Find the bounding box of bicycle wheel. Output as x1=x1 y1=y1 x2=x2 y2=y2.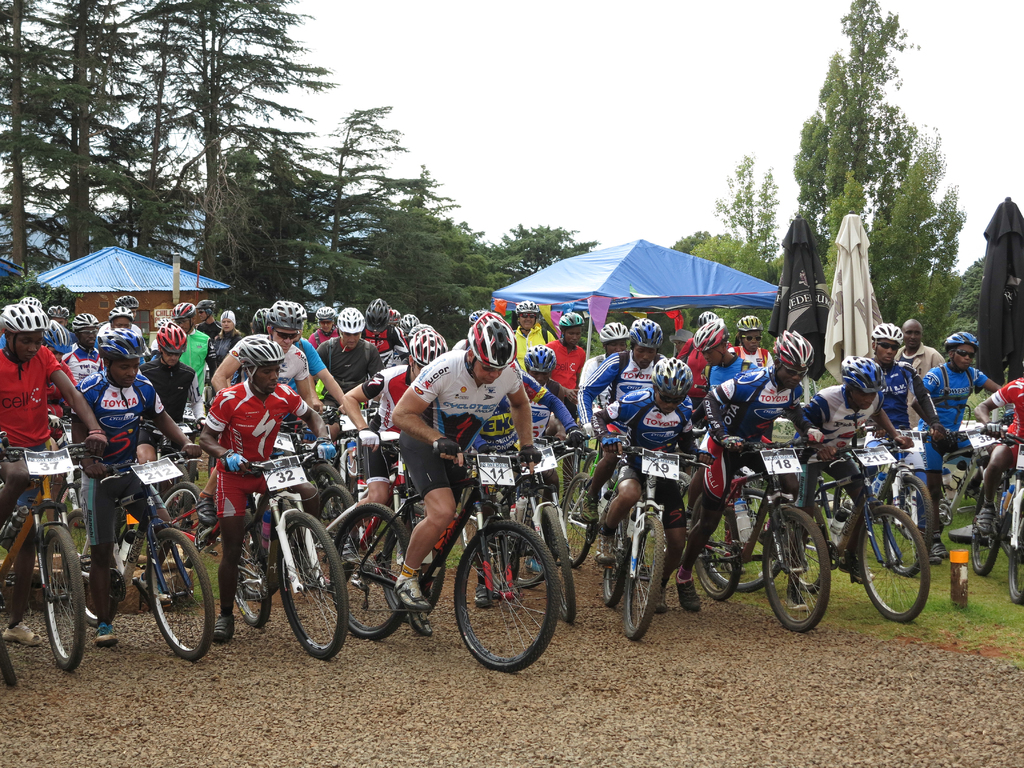
x1=600 y1=512 x2=640 y2=607.
